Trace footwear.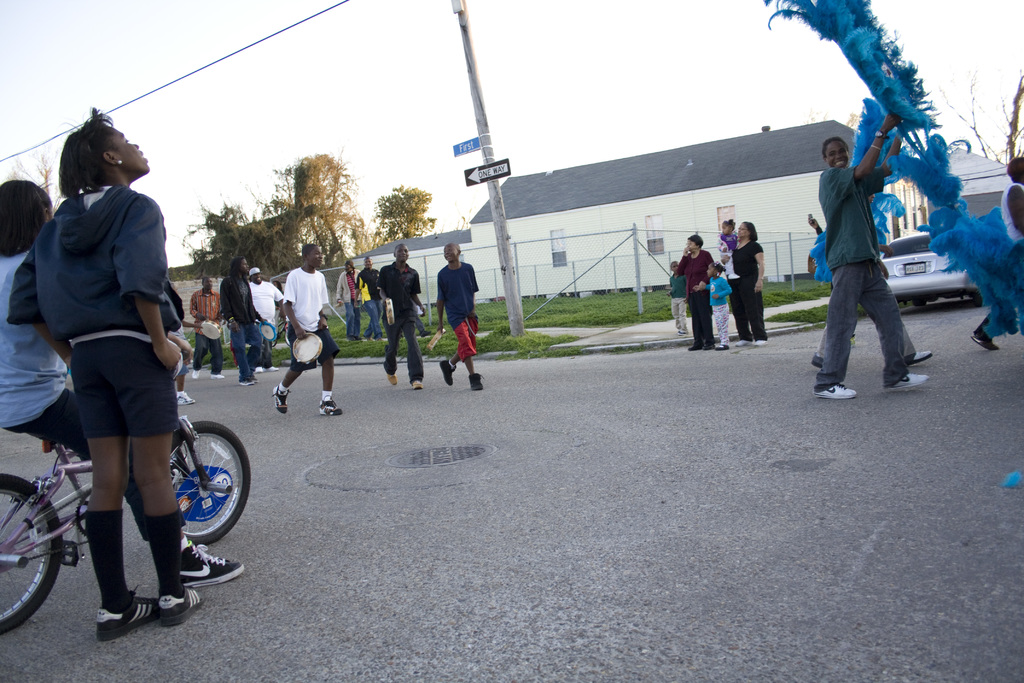
Traced to {"left": 186, "top": 370, "right": 197, "bottom": 381}.
